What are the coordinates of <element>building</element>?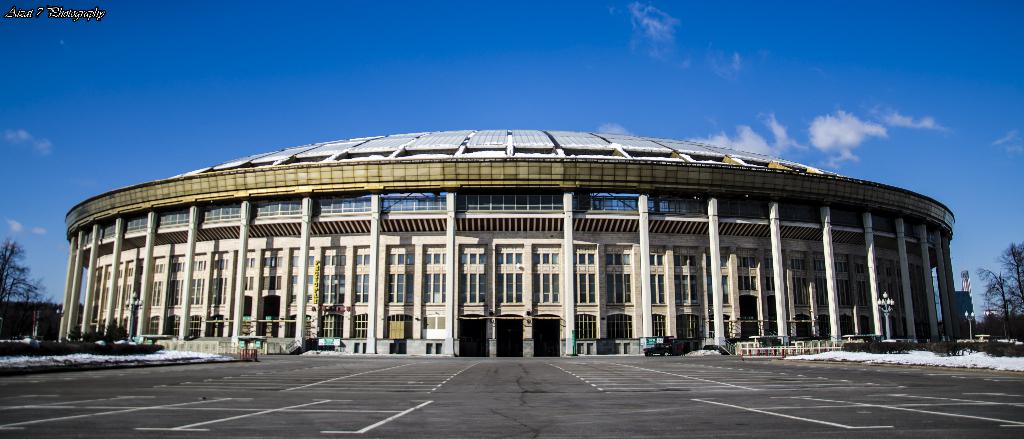
Rect(57, 128, 954, 363).
